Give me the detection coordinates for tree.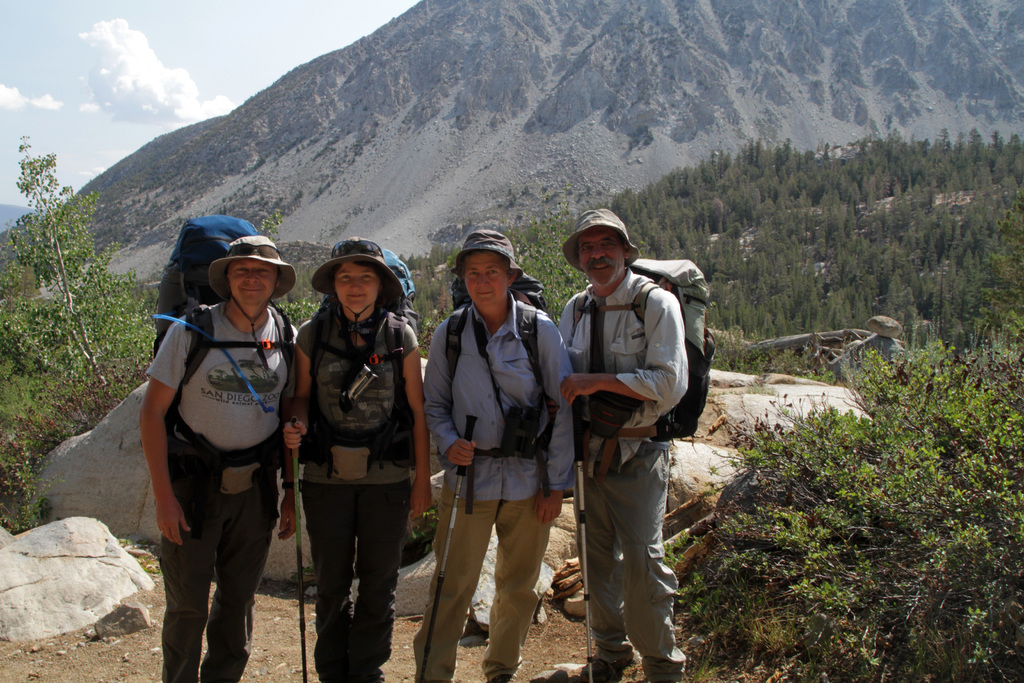
{"x1": 778, "y1": 140, "x2": 793, "y2": 170}.
